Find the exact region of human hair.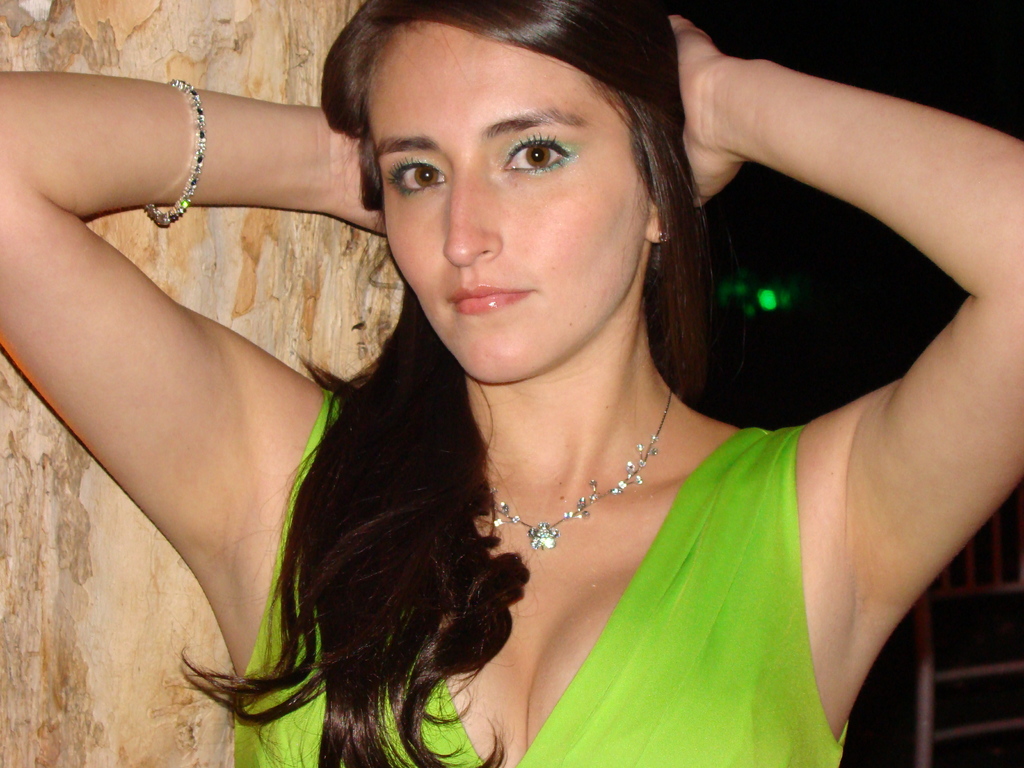
Exact region: pyautogui.locateOnScreen(182, 0, 708, 767).
